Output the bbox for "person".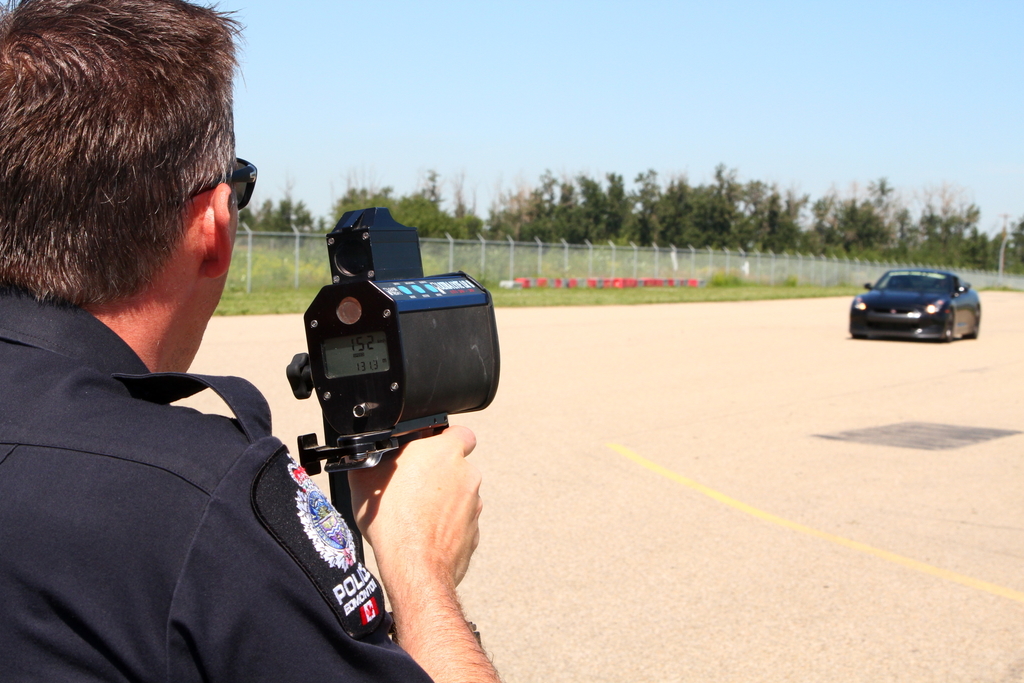
<bbox>52, 101, 488, 680</bbox>.
